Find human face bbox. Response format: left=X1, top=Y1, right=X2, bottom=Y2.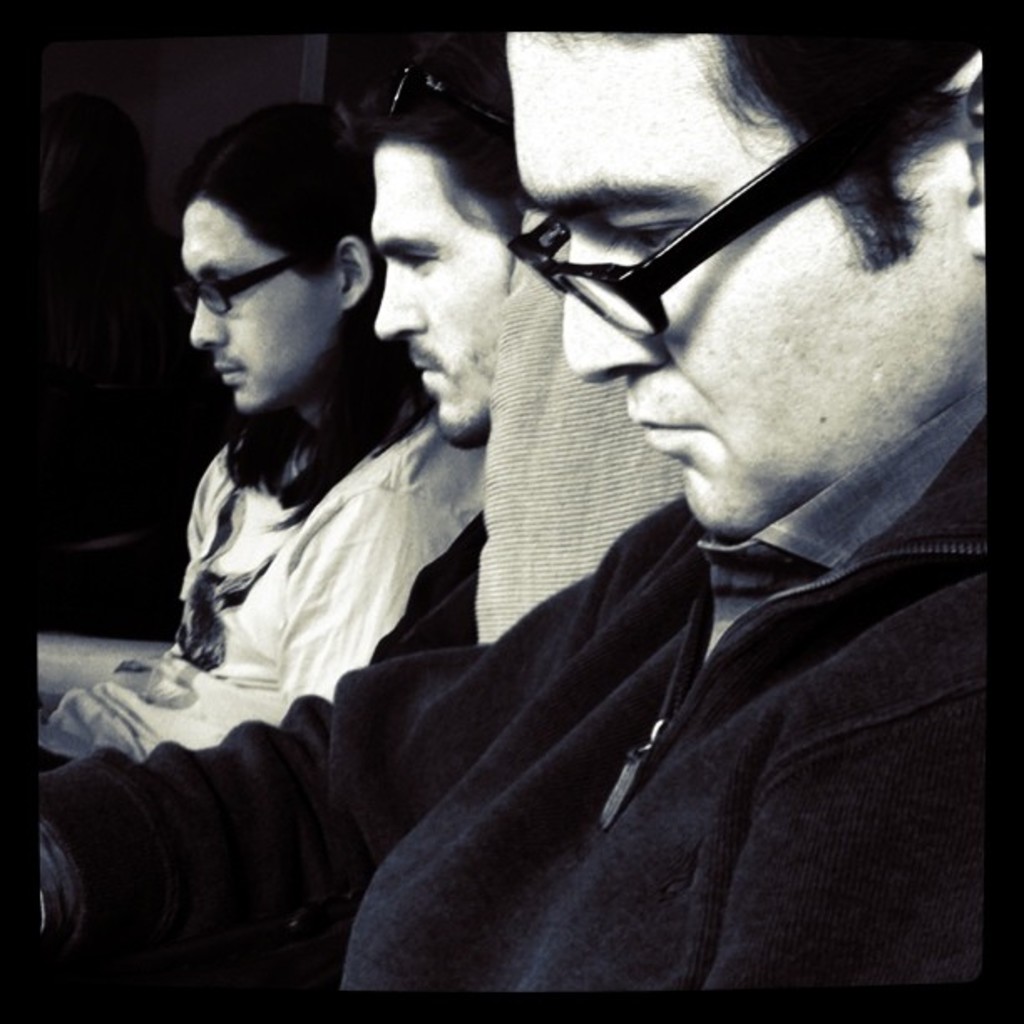
left=189, top=209, right=336, bottom=417.
